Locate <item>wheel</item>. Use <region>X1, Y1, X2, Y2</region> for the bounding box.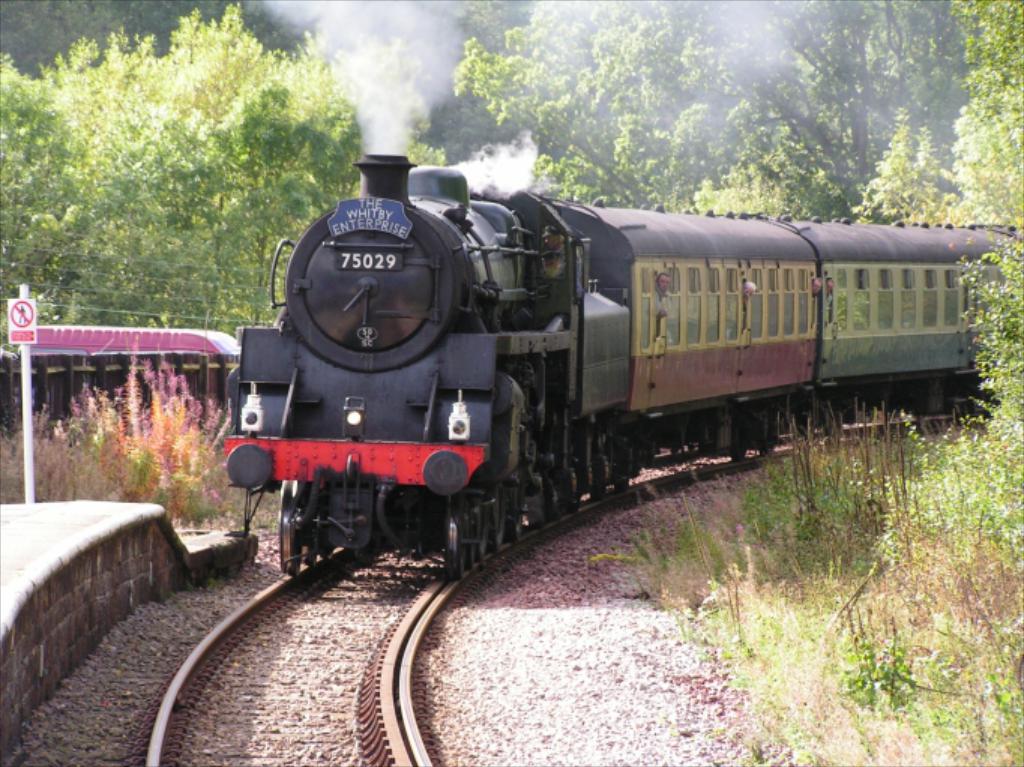
<region>444, 497, 461, 581</region>.
